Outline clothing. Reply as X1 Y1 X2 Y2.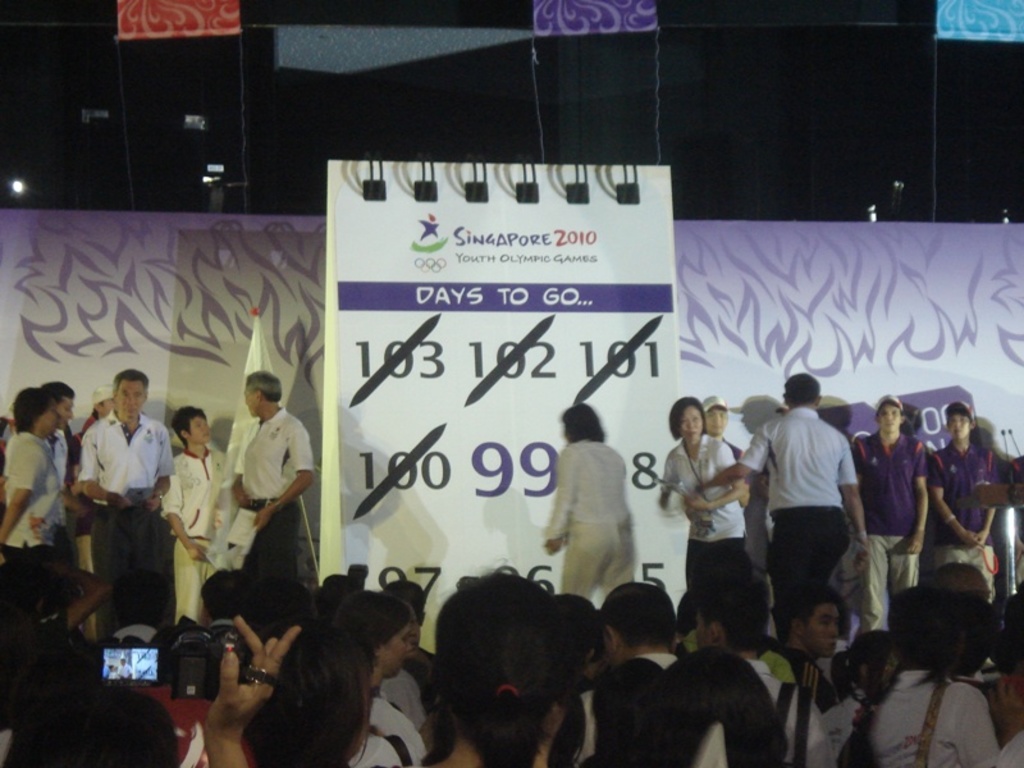
169 699 212 765.
